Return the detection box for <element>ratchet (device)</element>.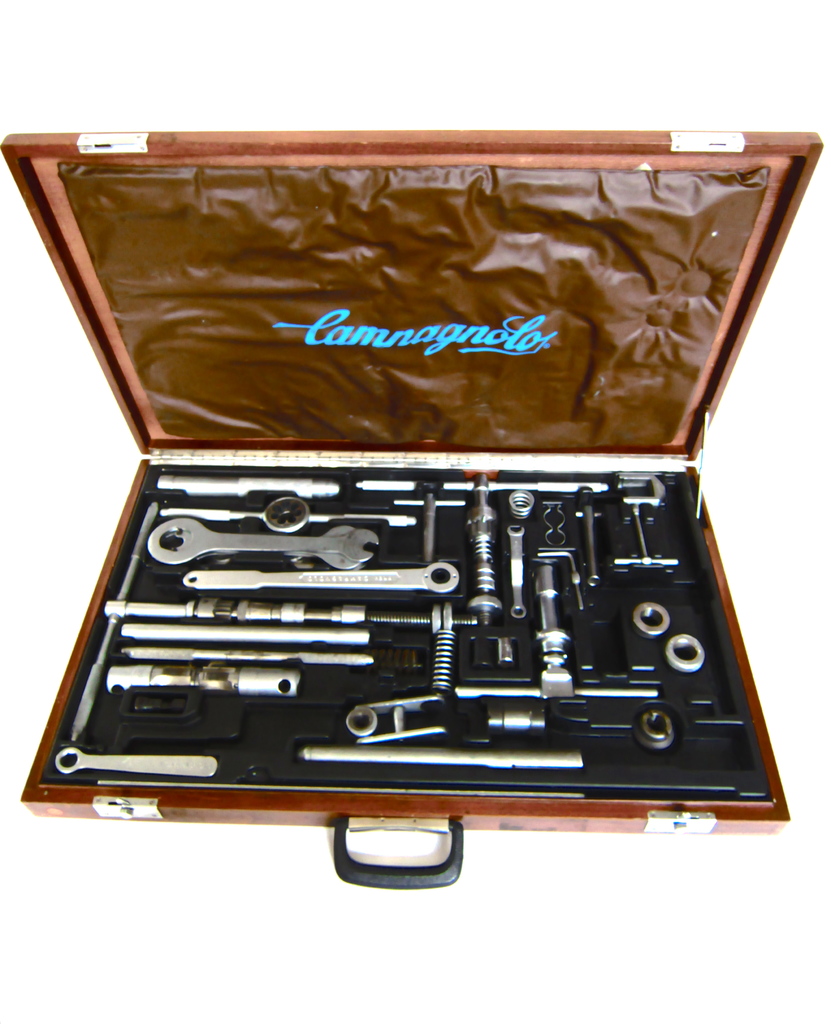
select_region(346, 695, 445, 749).
